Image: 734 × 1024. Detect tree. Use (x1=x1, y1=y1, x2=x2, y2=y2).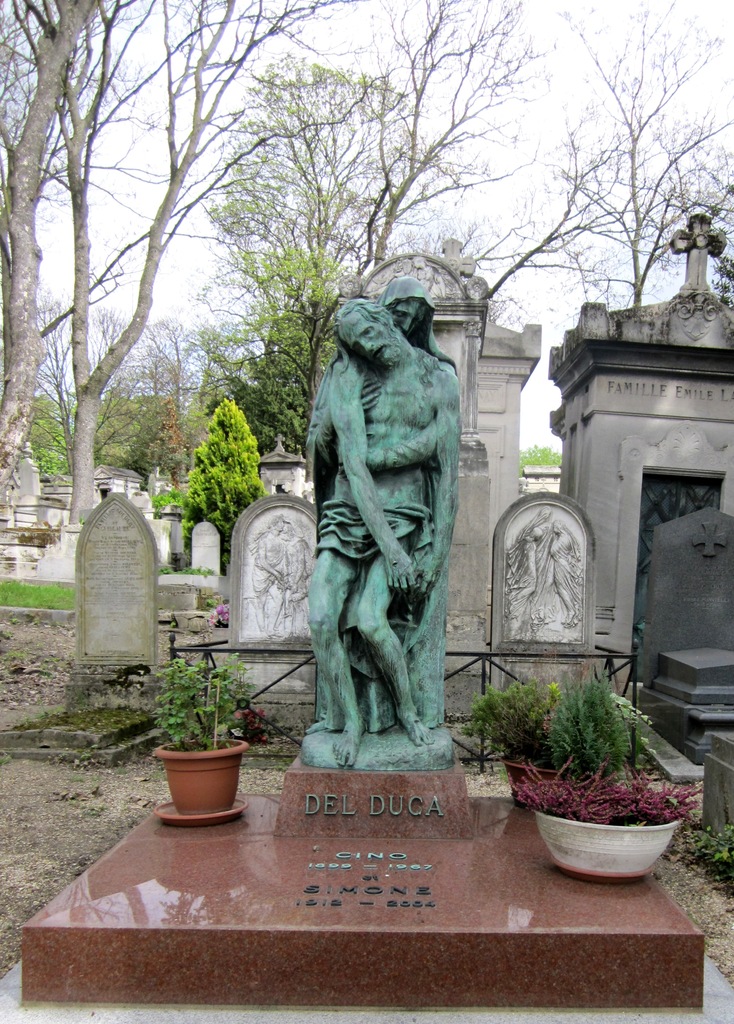
(x1=0, y1=0, x2=350, y2=523).
